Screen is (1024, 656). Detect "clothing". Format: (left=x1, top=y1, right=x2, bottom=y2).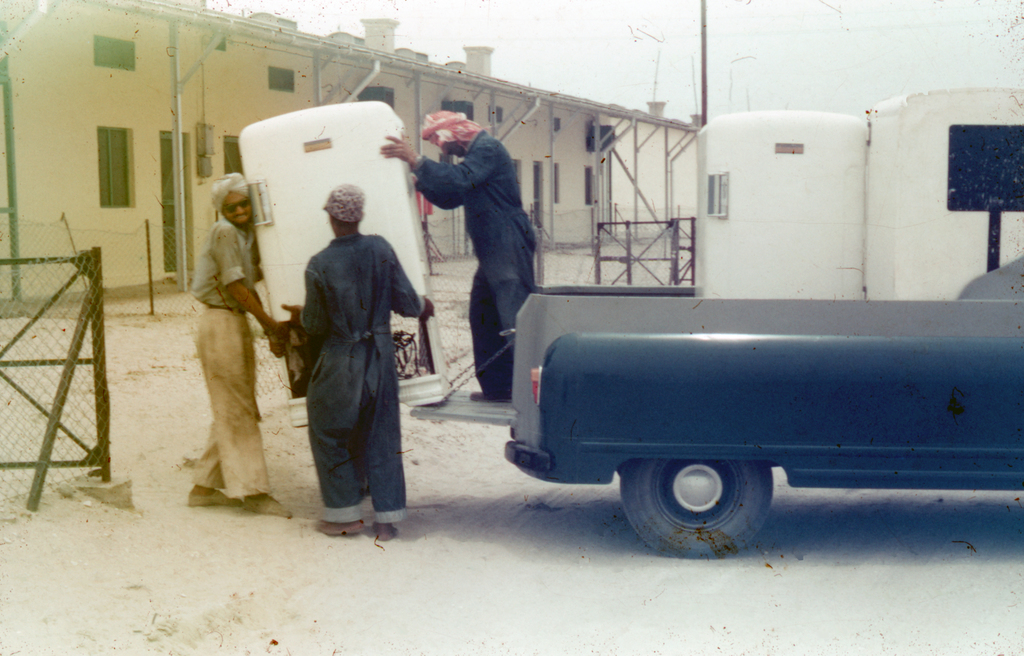
(left=193, top=211, right=255, bottom=499).
